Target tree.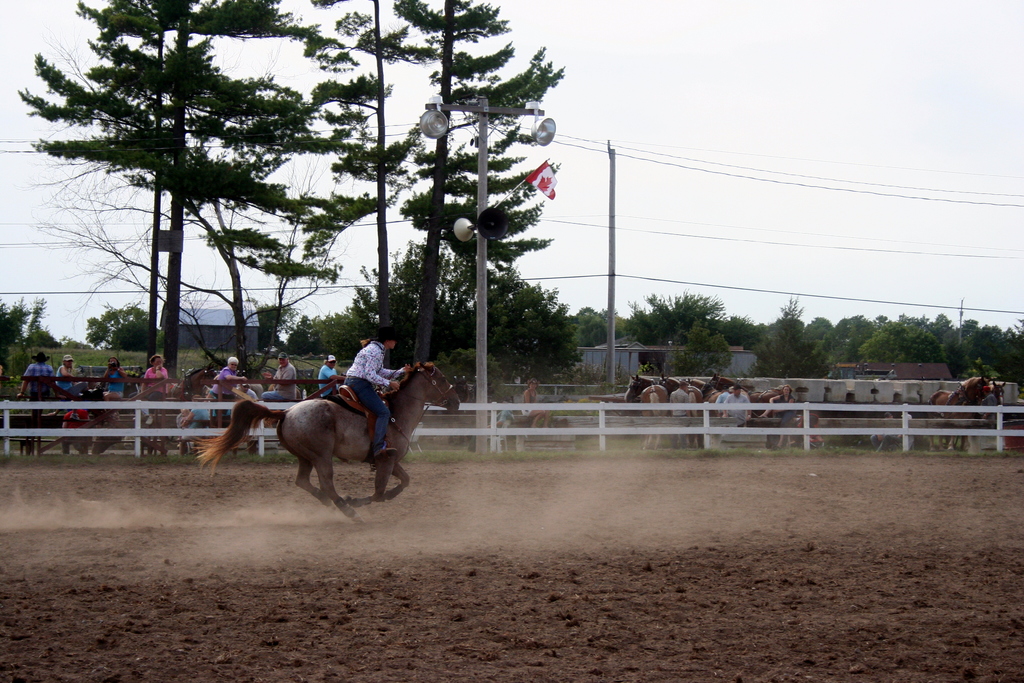
Target region: 0:161:392:373.
